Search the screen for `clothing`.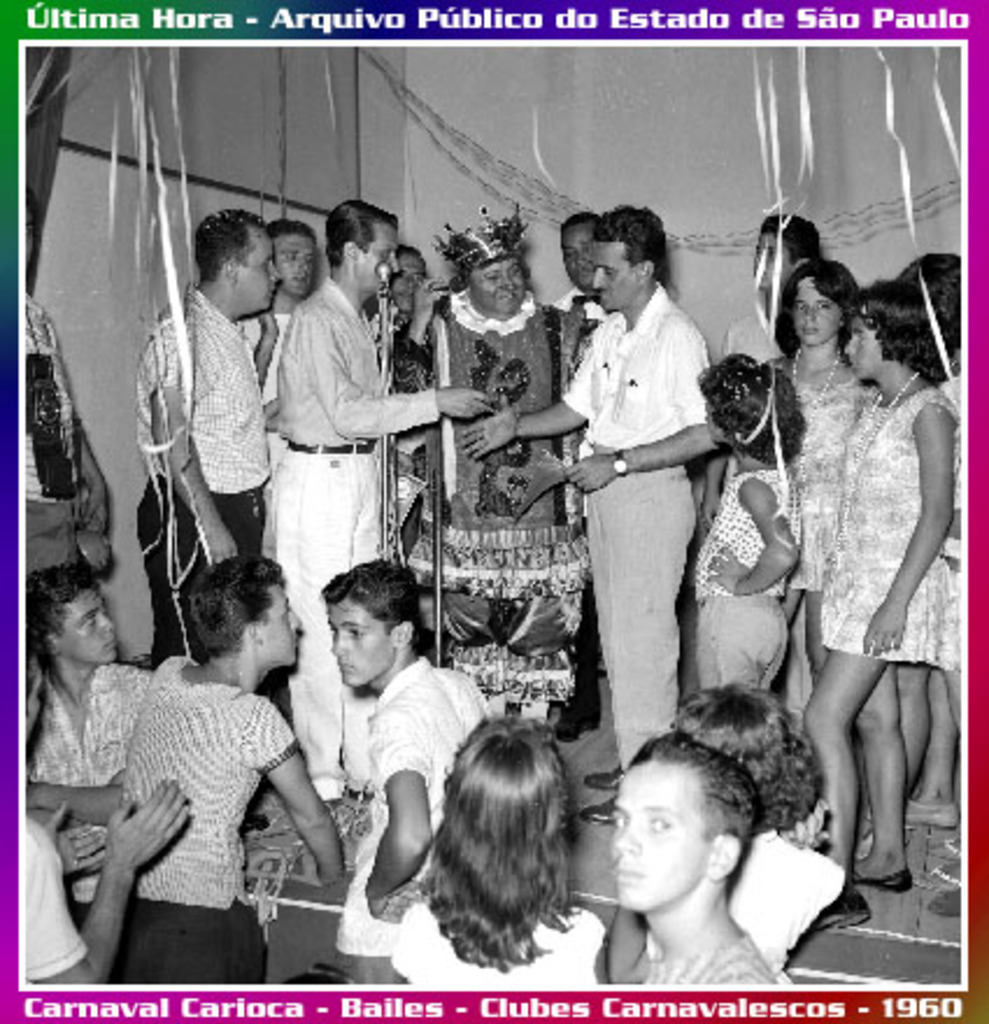
Found at bbox(775, 349, 861, 638).
